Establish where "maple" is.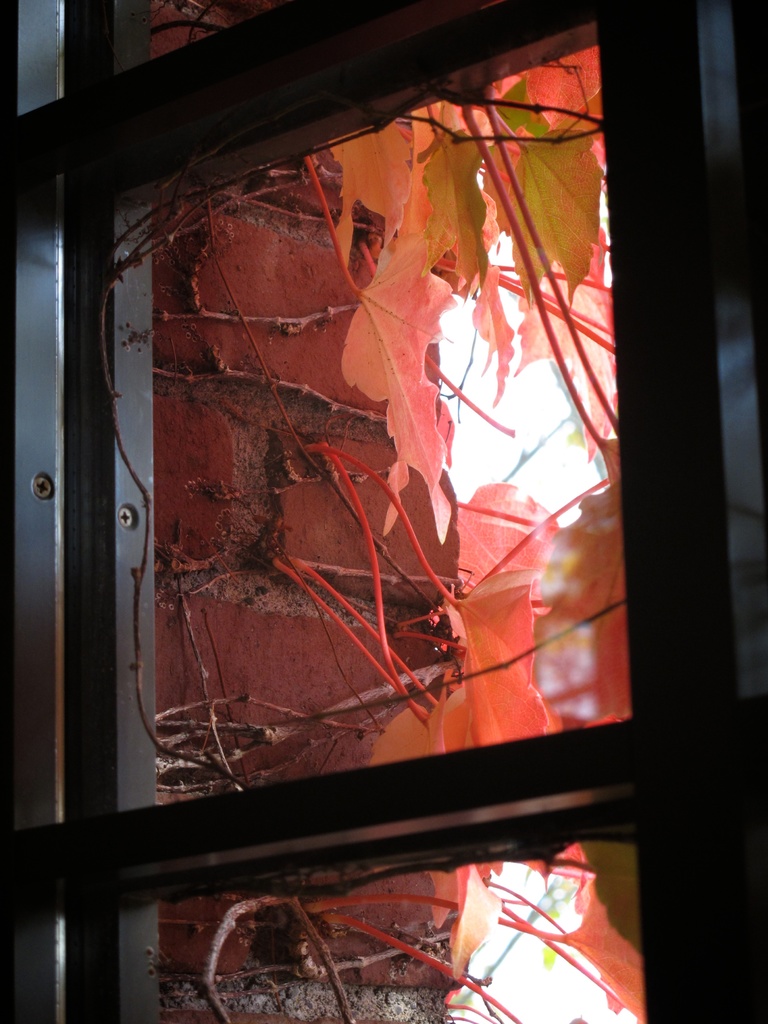
Established at (285,66,652,1023).
